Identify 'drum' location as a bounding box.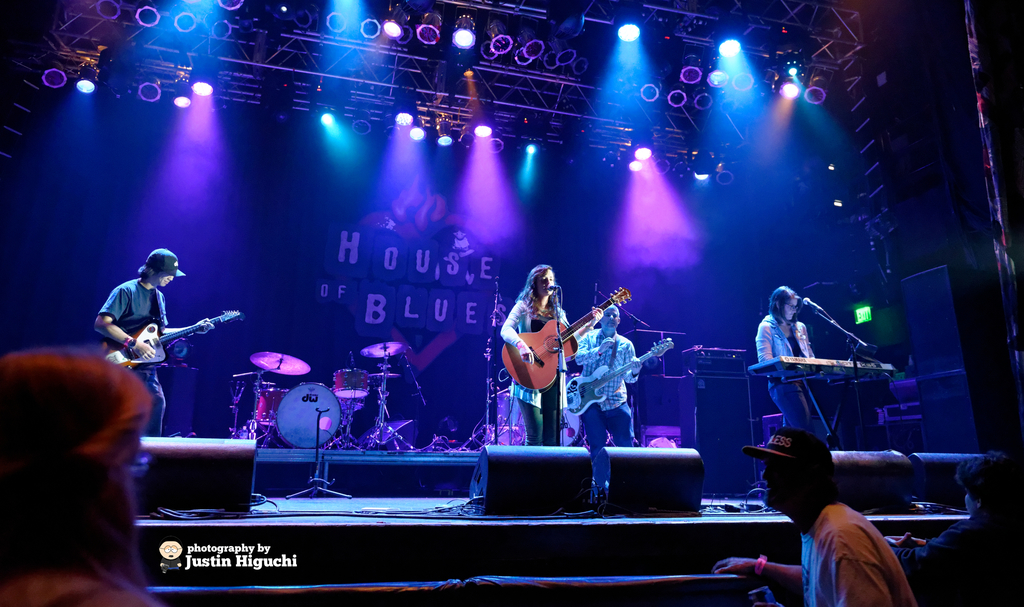
l=253, t=387, r=287, b=426.
